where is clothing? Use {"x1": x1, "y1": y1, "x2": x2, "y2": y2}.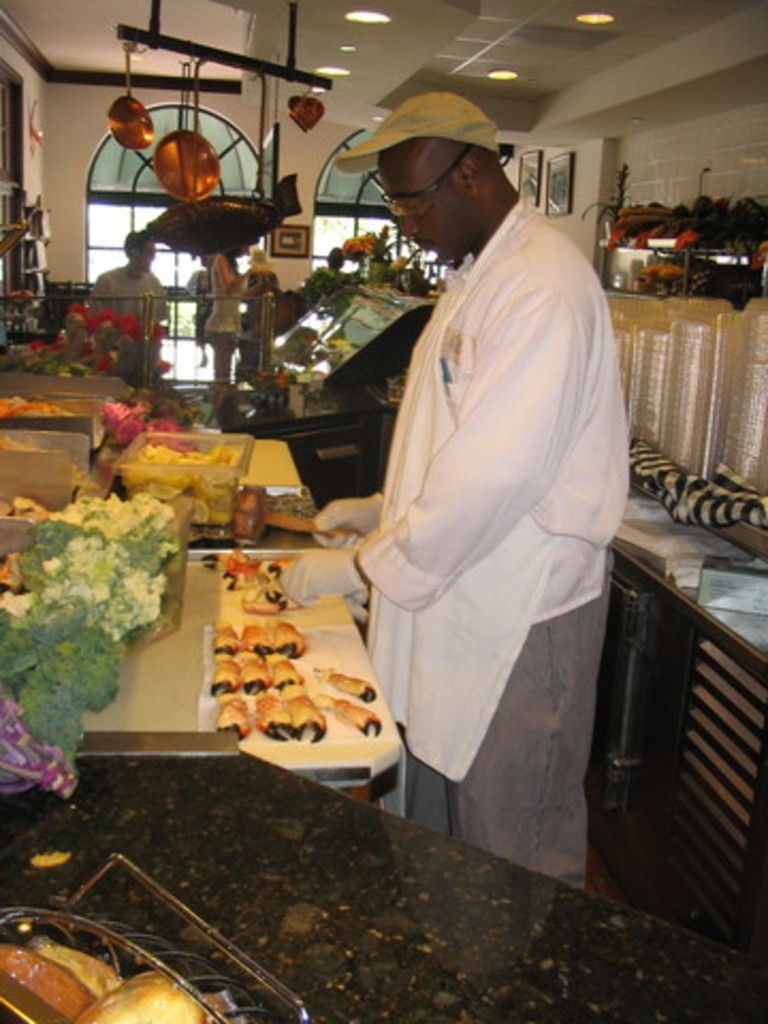
{"x1": 350, "y1": 230, "x2": 644, "y2": 834}.
